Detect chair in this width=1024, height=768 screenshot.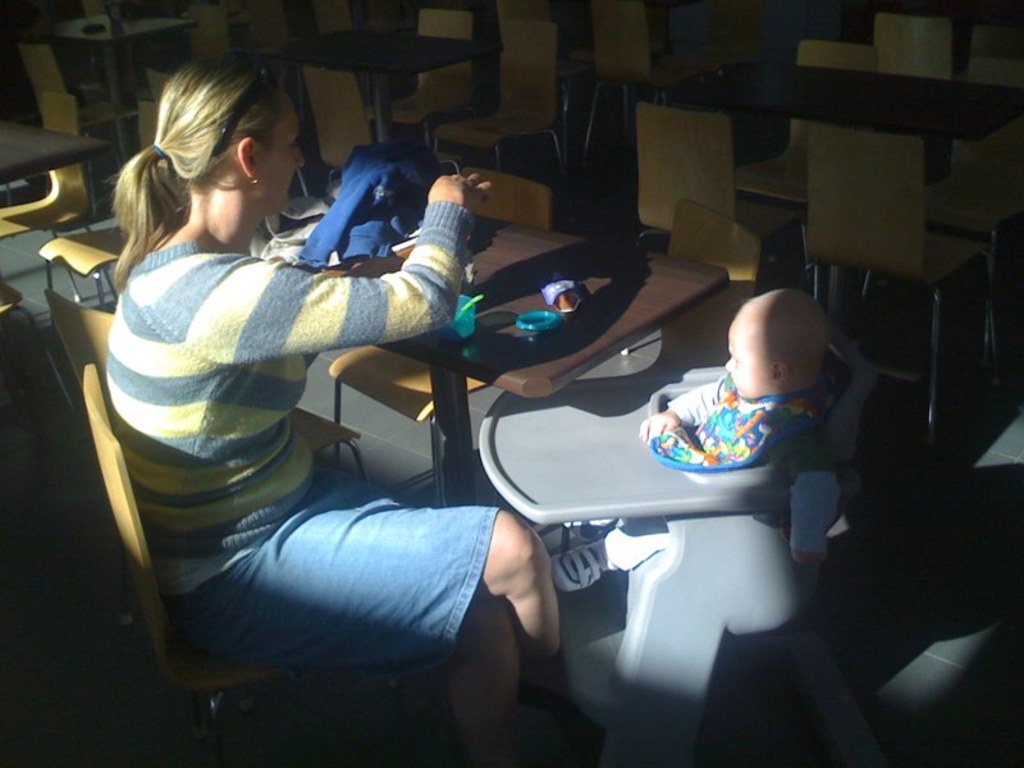
Detection: [x1=297, y1=64, x2=379, y2=198].
